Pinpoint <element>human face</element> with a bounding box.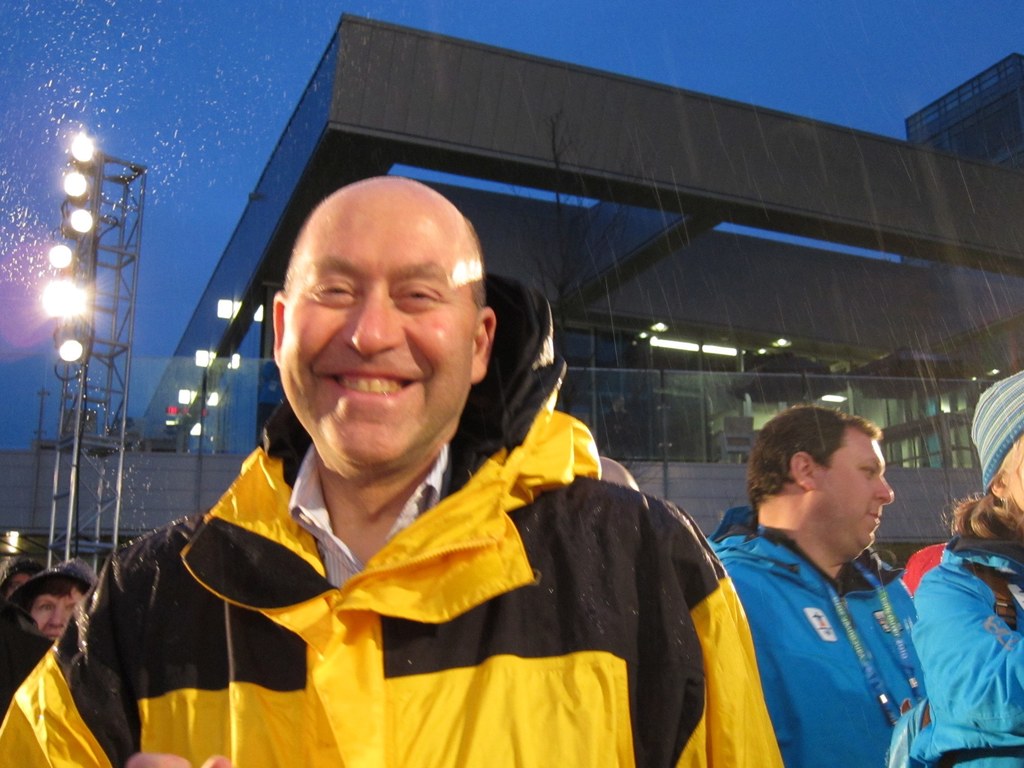
(left=813, top=442, right=892, bottom=552).
